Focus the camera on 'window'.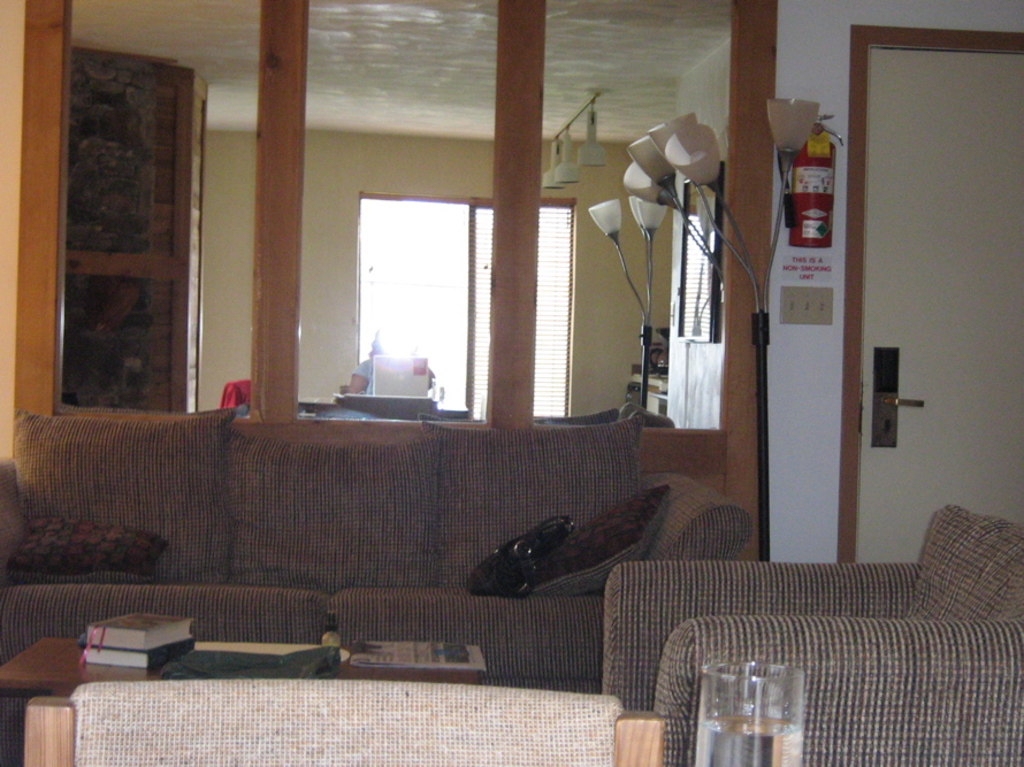
Focus region: l=358, t=186, r=576, b=421.
